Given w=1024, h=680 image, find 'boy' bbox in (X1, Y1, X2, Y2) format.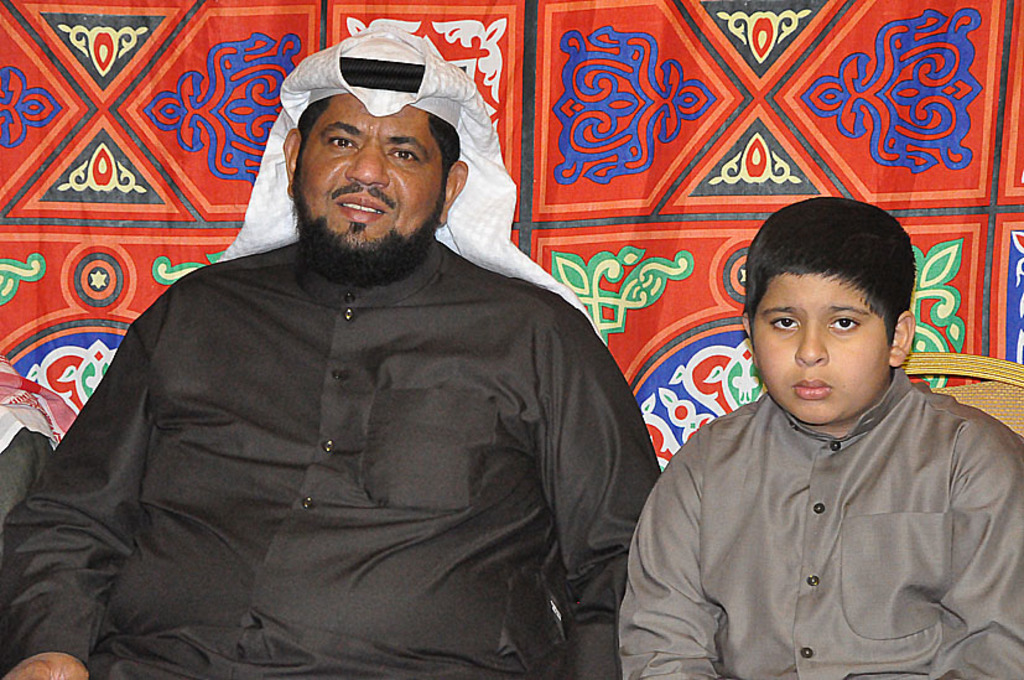
(596, 170, 966, 669).
